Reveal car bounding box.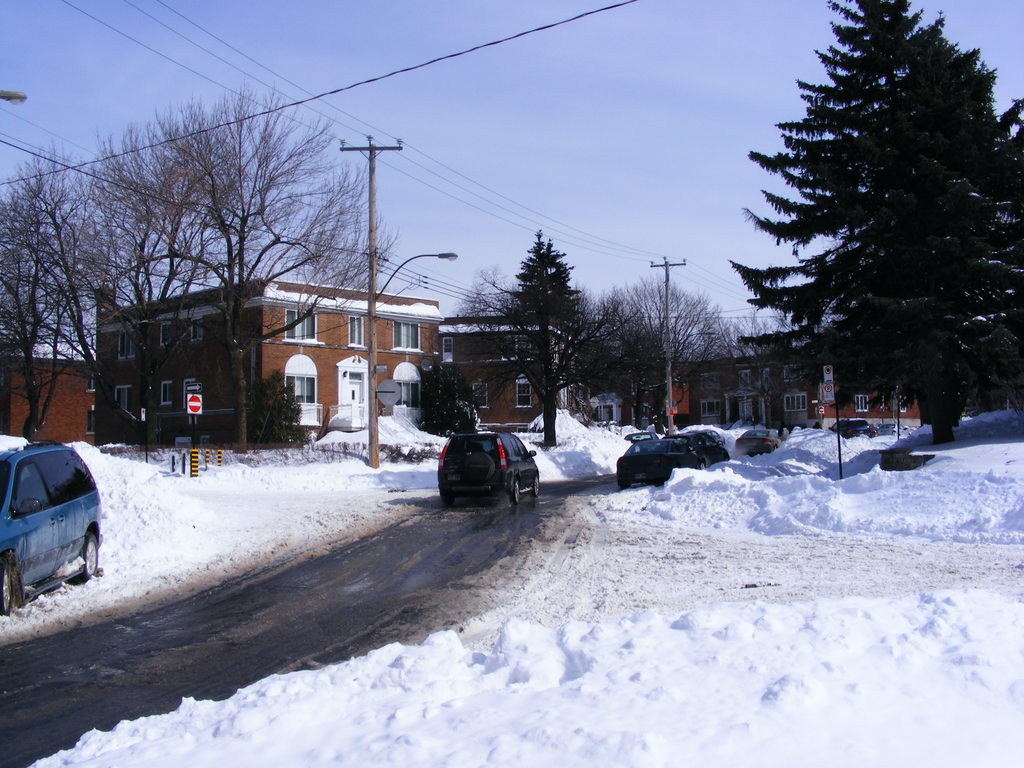
Revealed: [left=876, top=422, right=916, bottom=436].
